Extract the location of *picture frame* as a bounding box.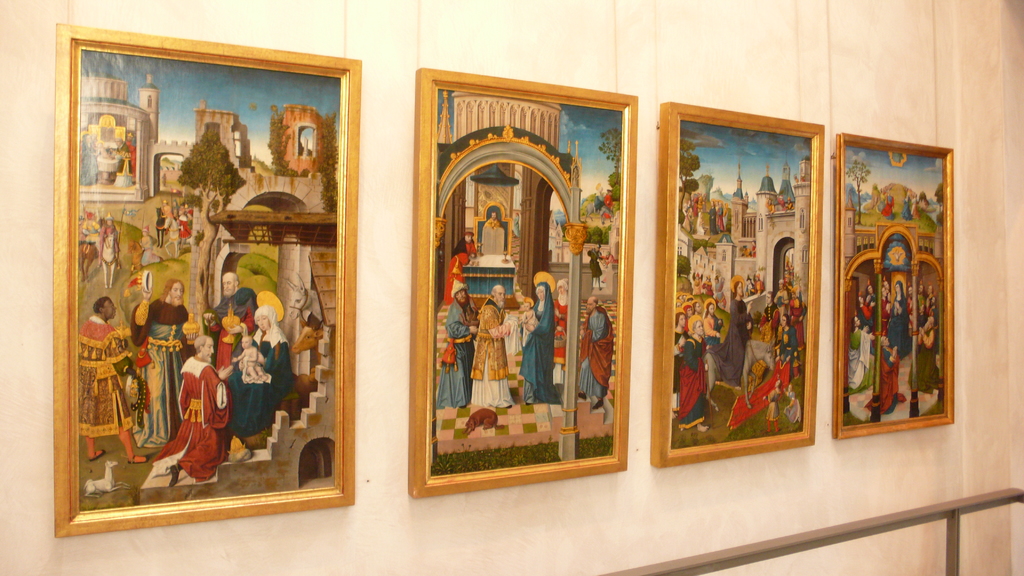
left=649, top=102, right=822, bottom=465.
